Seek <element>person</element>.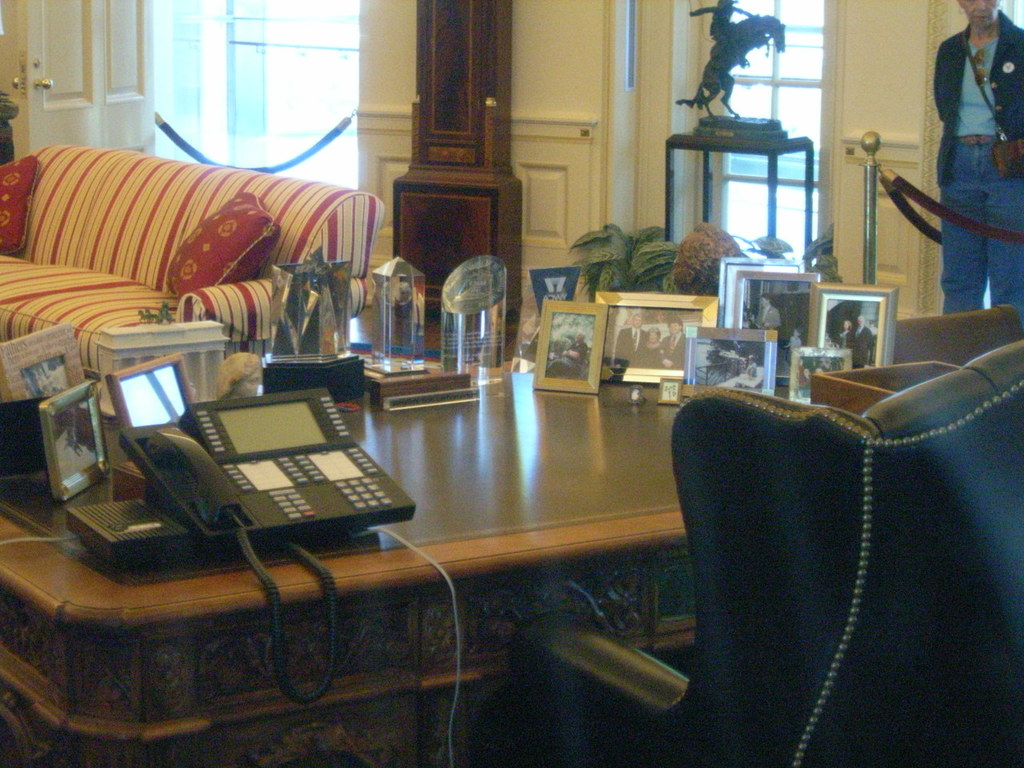
crop(618, 312, 651, 370).
